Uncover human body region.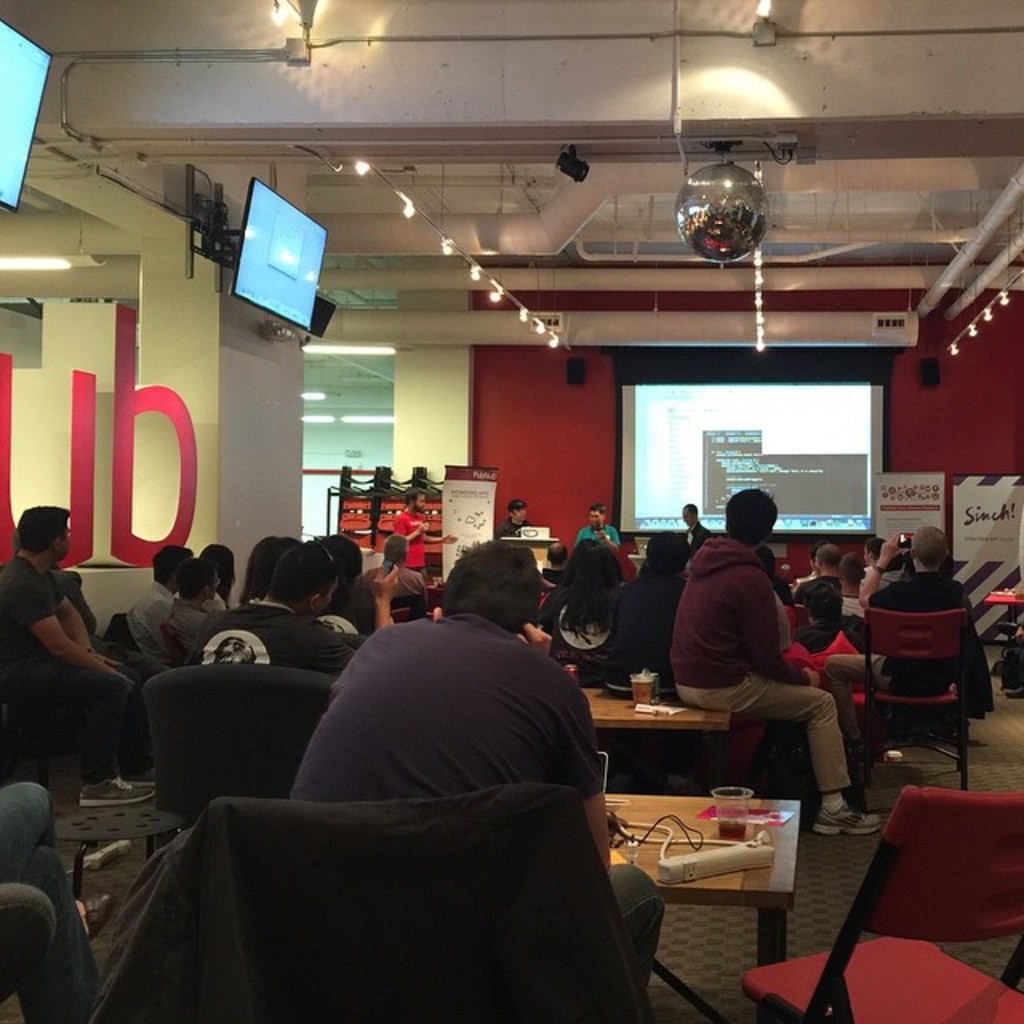
Uncovered: [left=822, top=531, right=994, bottom=768].
